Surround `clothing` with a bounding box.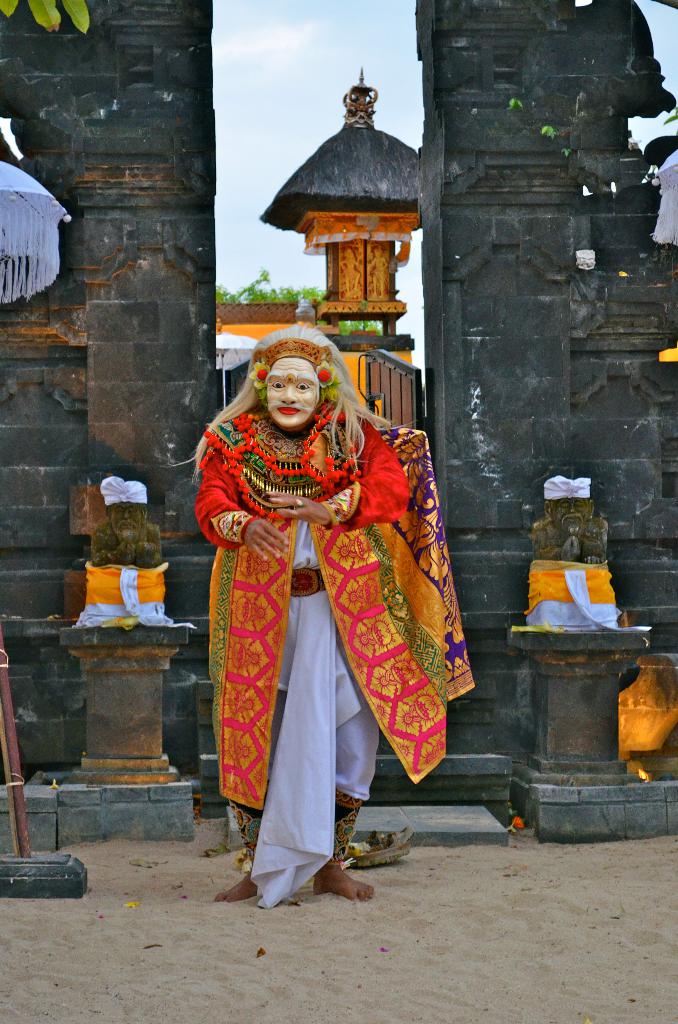
box=[264, 355, 317, 433].
